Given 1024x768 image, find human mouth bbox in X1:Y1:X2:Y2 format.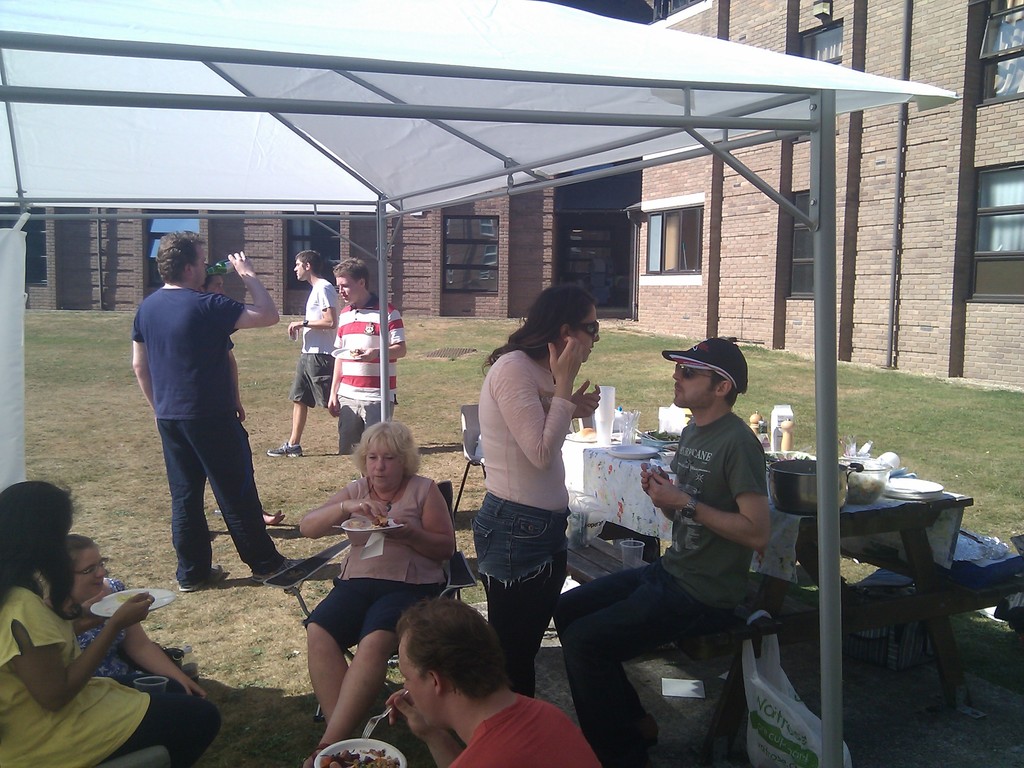
294:270:300:277.
